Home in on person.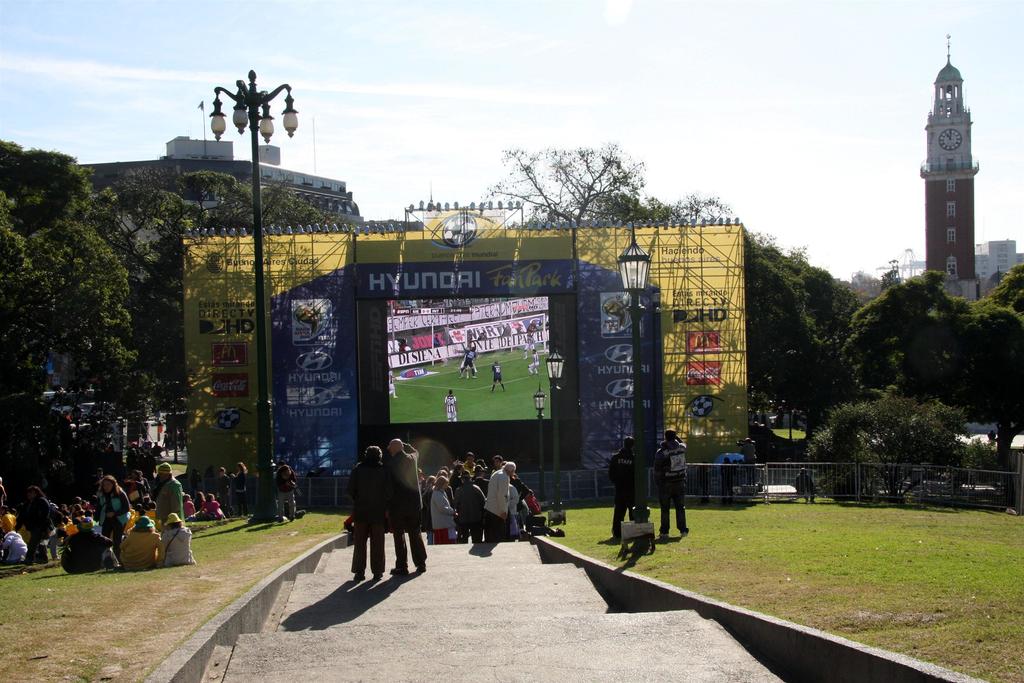
Homed in at {"x1": 442, "y1": 389, "x2": 458, "y2": 423}.
